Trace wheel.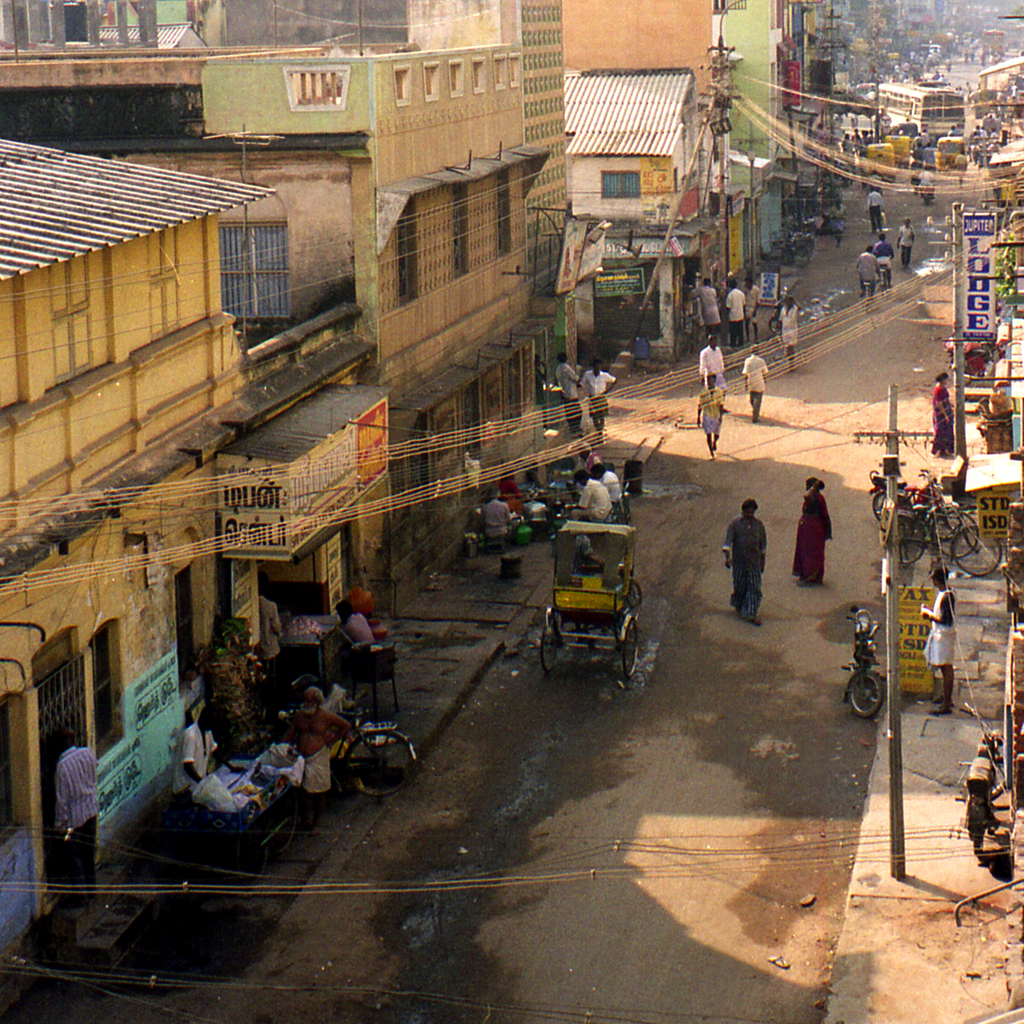
Traced to {"x1": 925, "y1": 503, "x2": 981, "y2": 561}.
